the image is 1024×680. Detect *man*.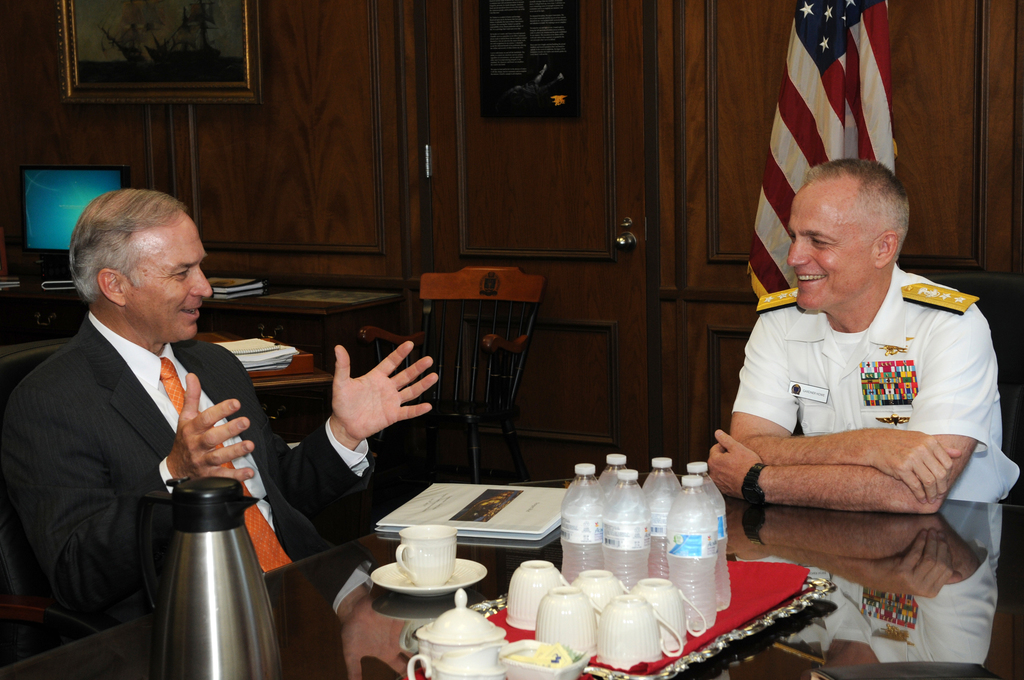
Detection: (left=0, top=190, right=436, bottom=628).
